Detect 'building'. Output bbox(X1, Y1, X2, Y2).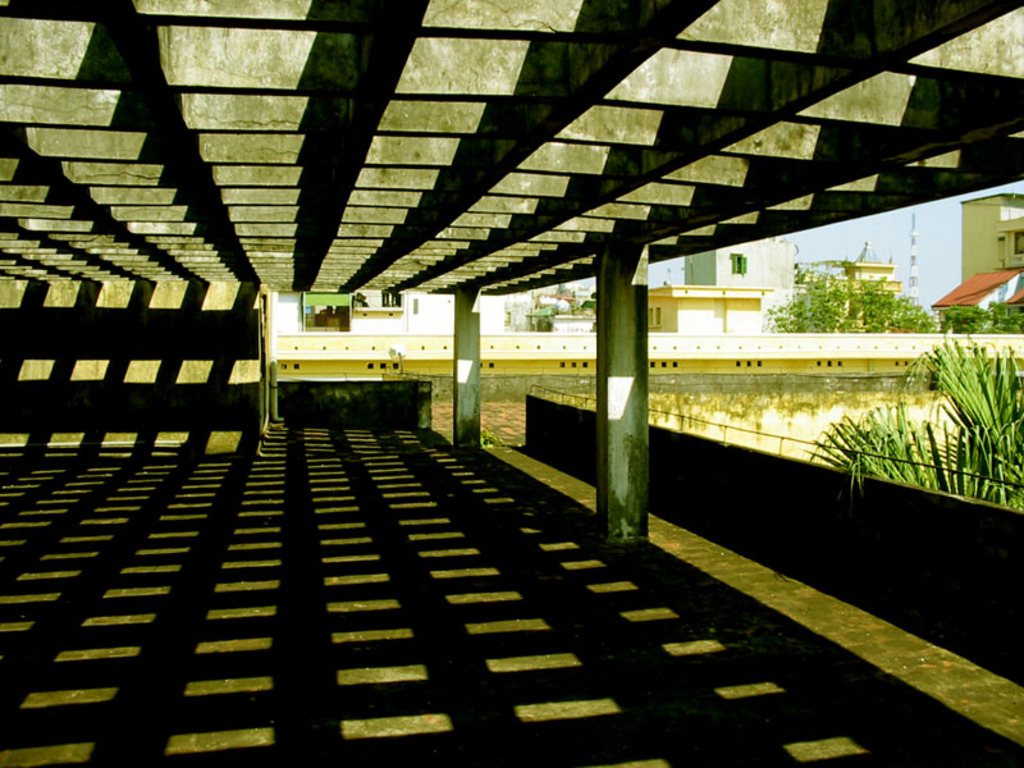
bbox(928, 196, 1023, 319).
